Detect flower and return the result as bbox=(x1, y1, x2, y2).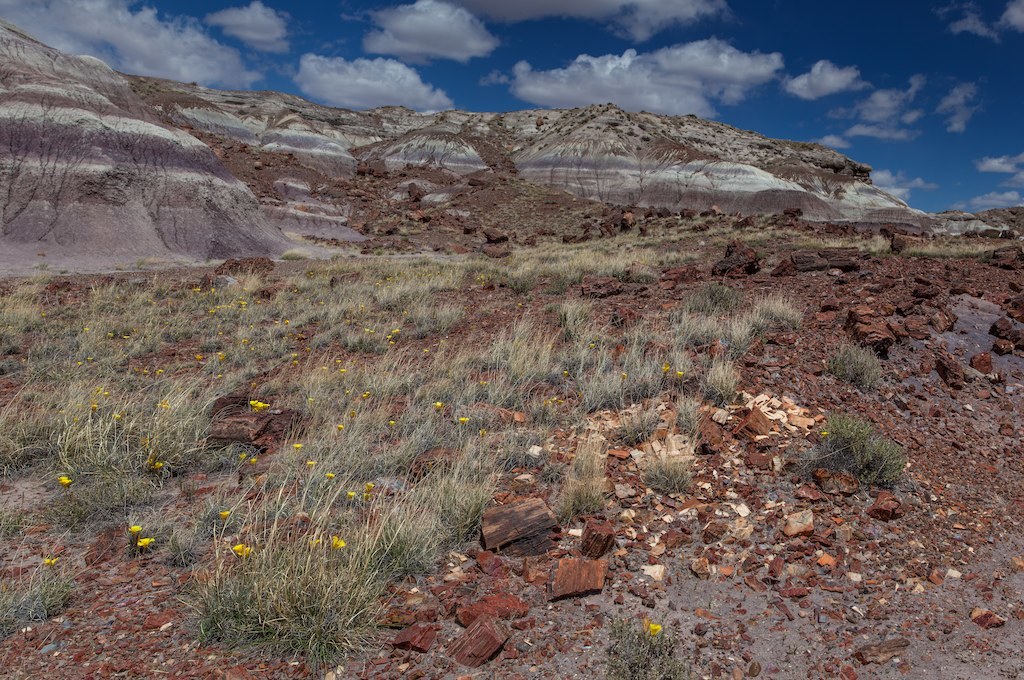
bbox=(156, 399, 171, 411).
